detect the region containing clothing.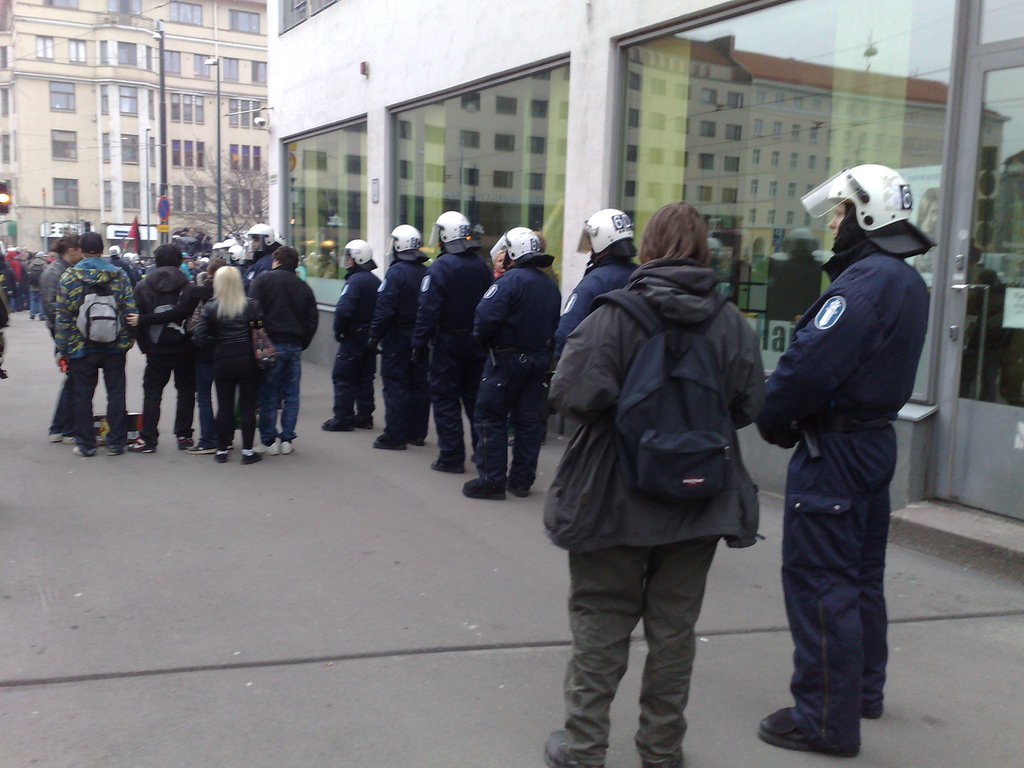
left=368, top=257, right=428, bottom=442.
